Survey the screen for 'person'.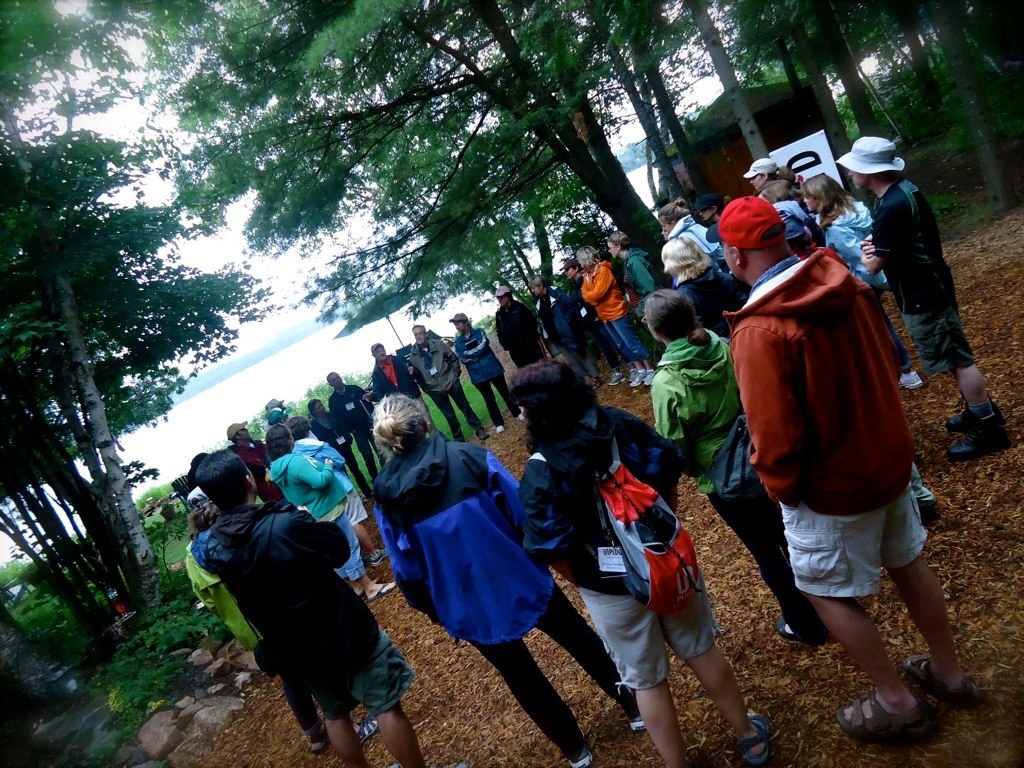
Survey found: pyautogui.locateOnScreen(819, 130, 1016, 466).
